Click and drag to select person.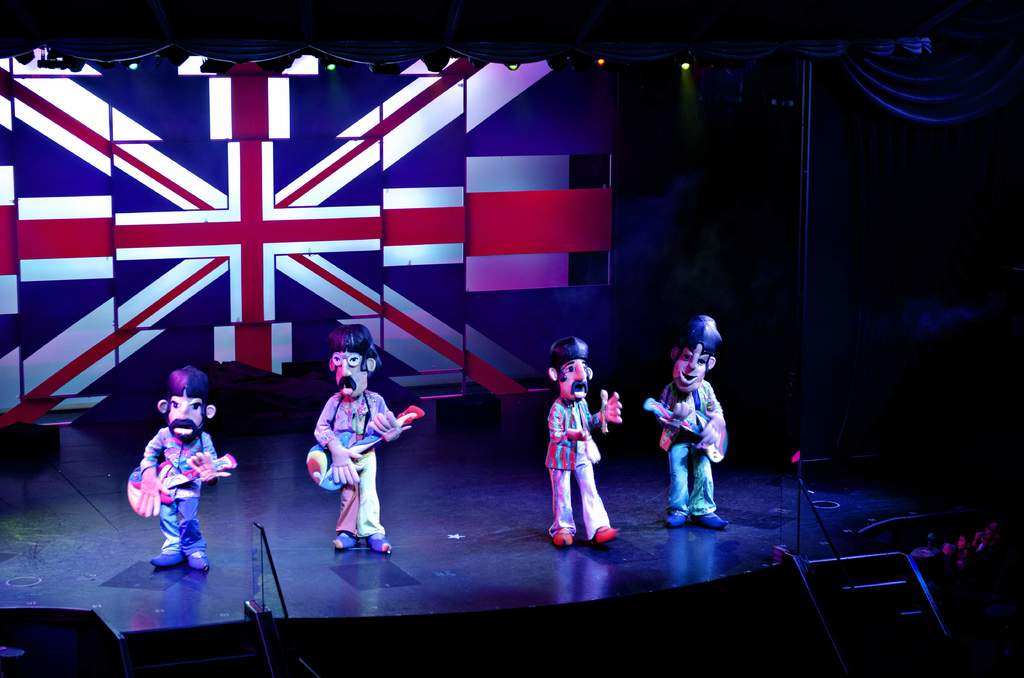
Selection: (136,362,225,569).
